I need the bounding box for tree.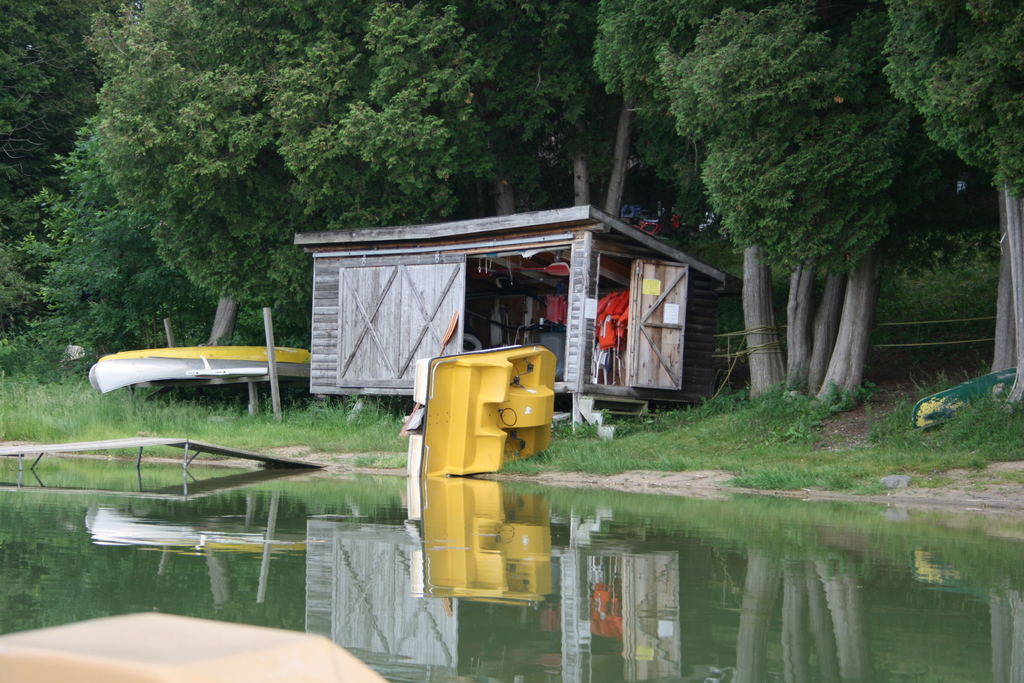
Here it is: (879,0,1018,416).
